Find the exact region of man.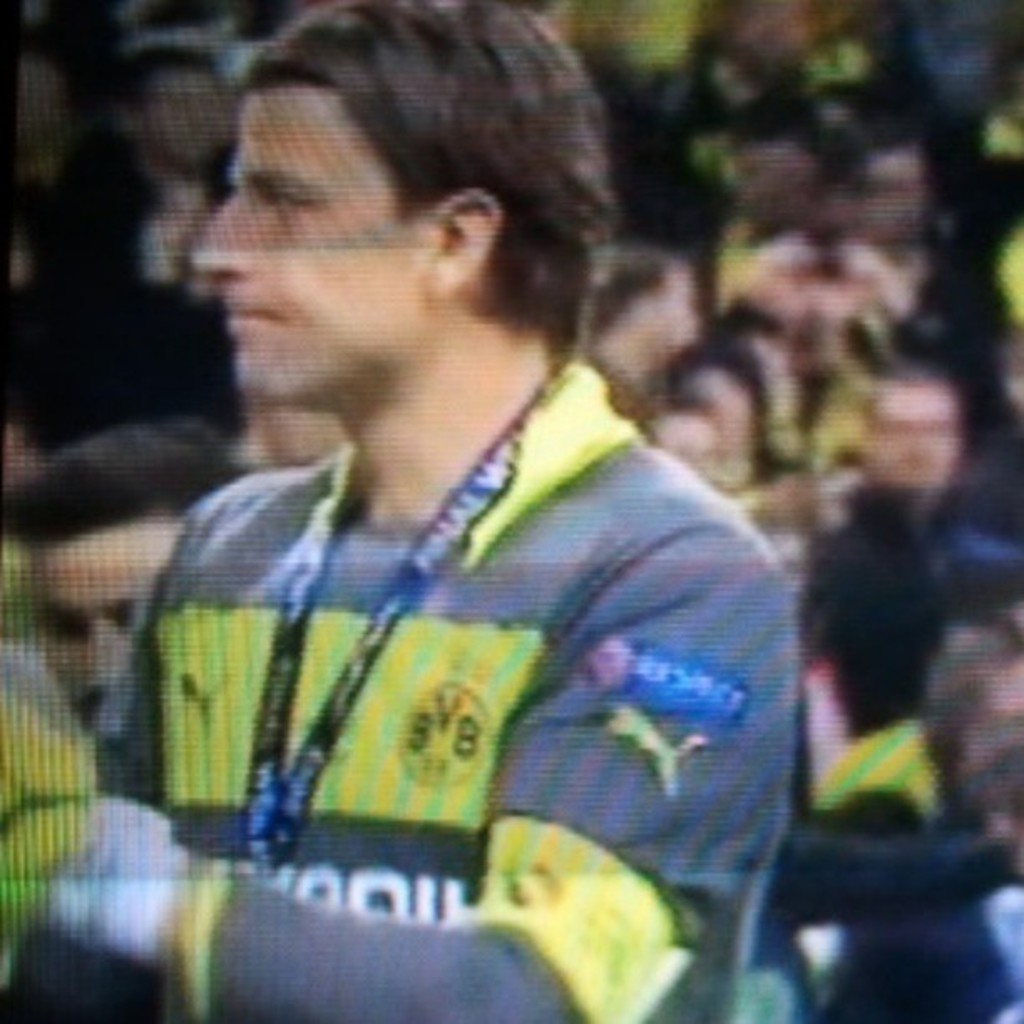
Exact region: box=[62, 52, 840, 991].
